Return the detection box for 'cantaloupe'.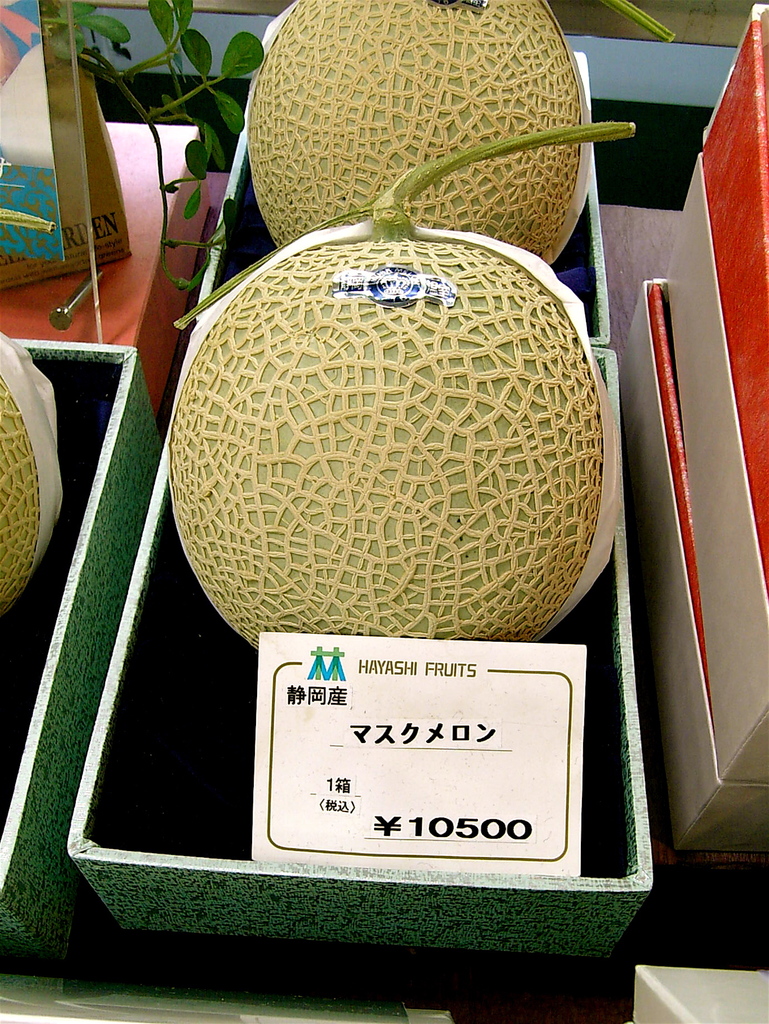
(171, 118, 638, 664).
